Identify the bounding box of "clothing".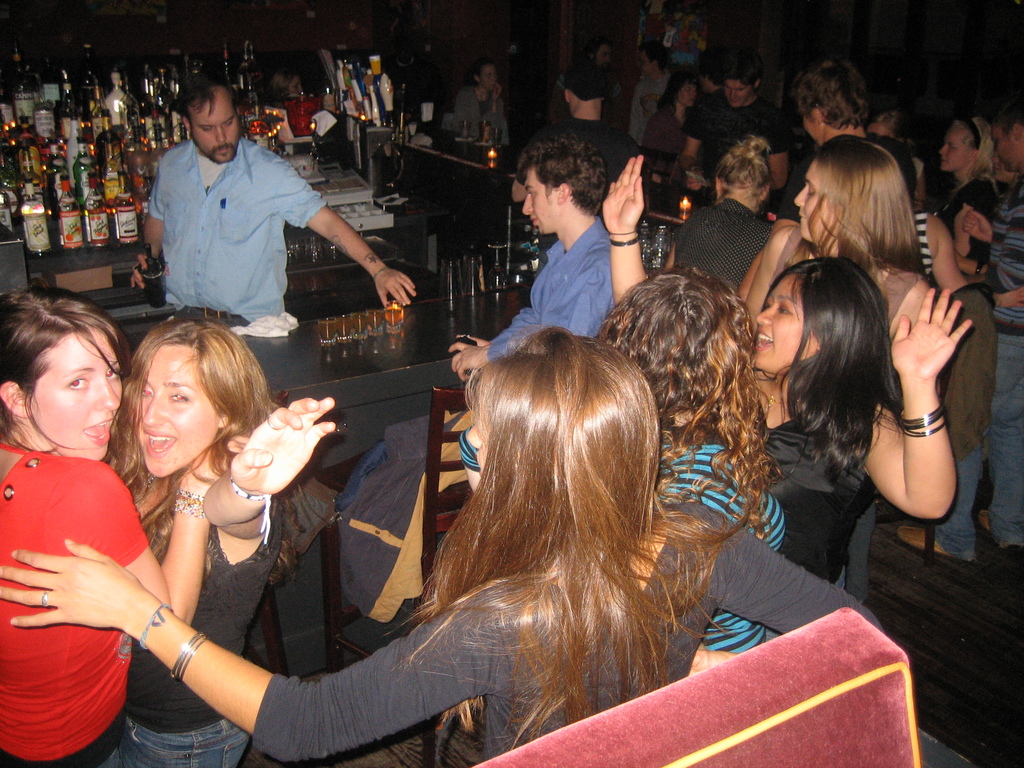
(x1=445, y1=85, x2=508, y2=141).
